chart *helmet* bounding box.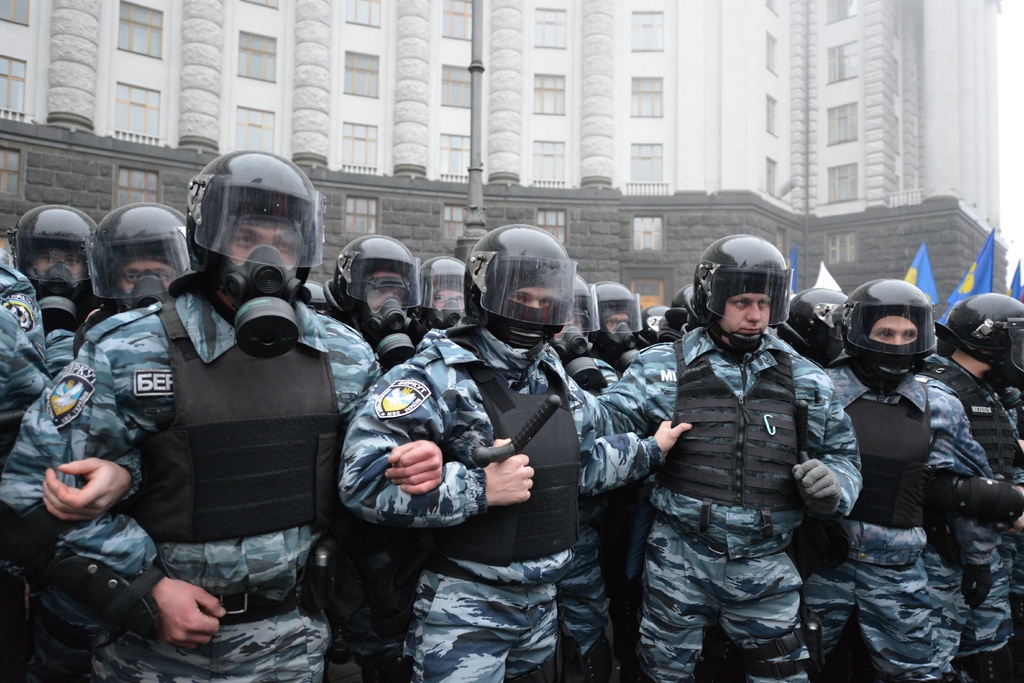
Charted: select_region(633, 301, 674, 350).
